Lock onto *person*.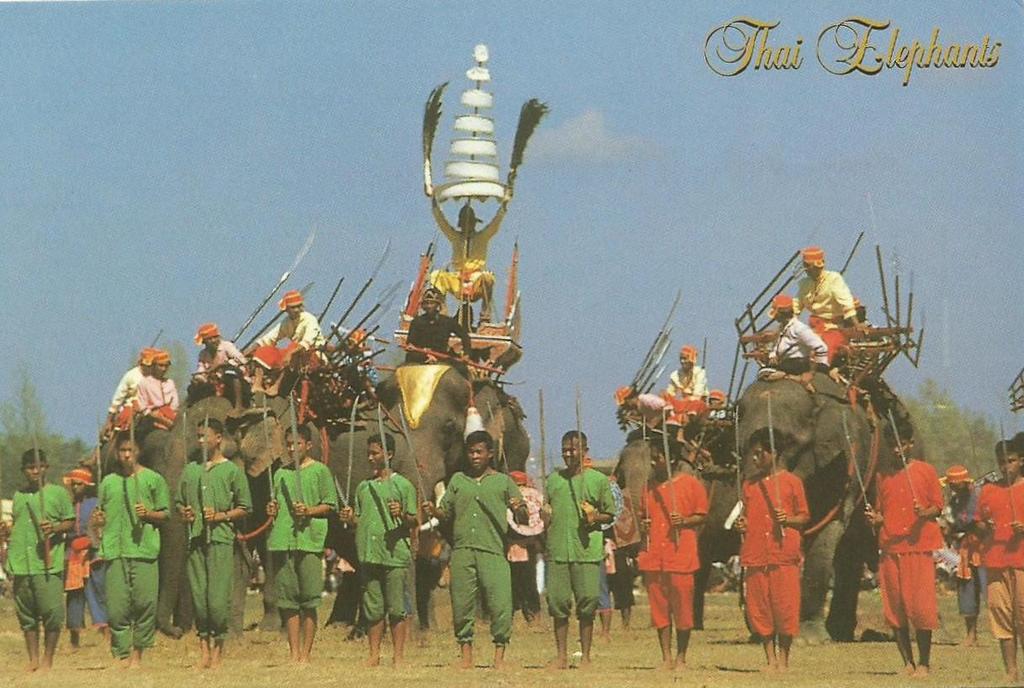
Locked: <bbox>346, 428, 418, 669</bbox>.
